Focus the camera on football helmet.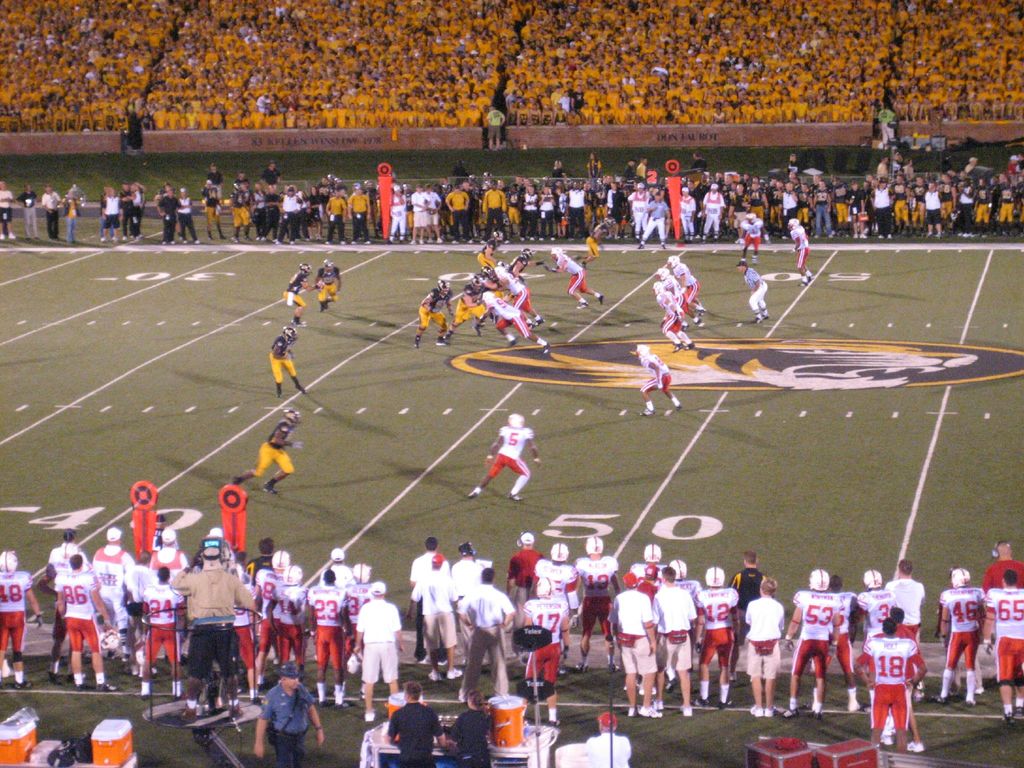
Focus region: crop(948, 566, 971, 588).
